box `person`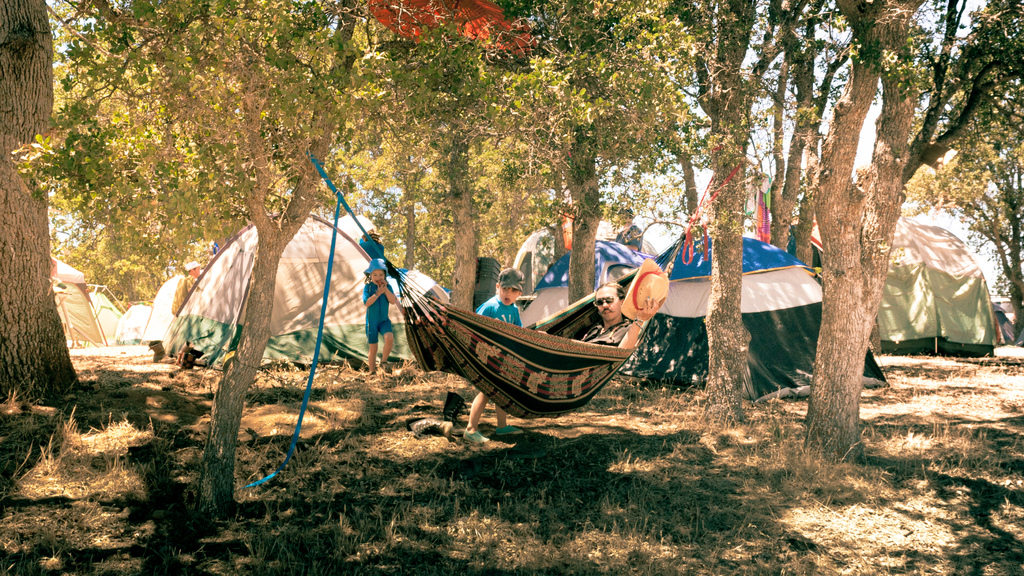
BBox(605, 202, 645, 251)
